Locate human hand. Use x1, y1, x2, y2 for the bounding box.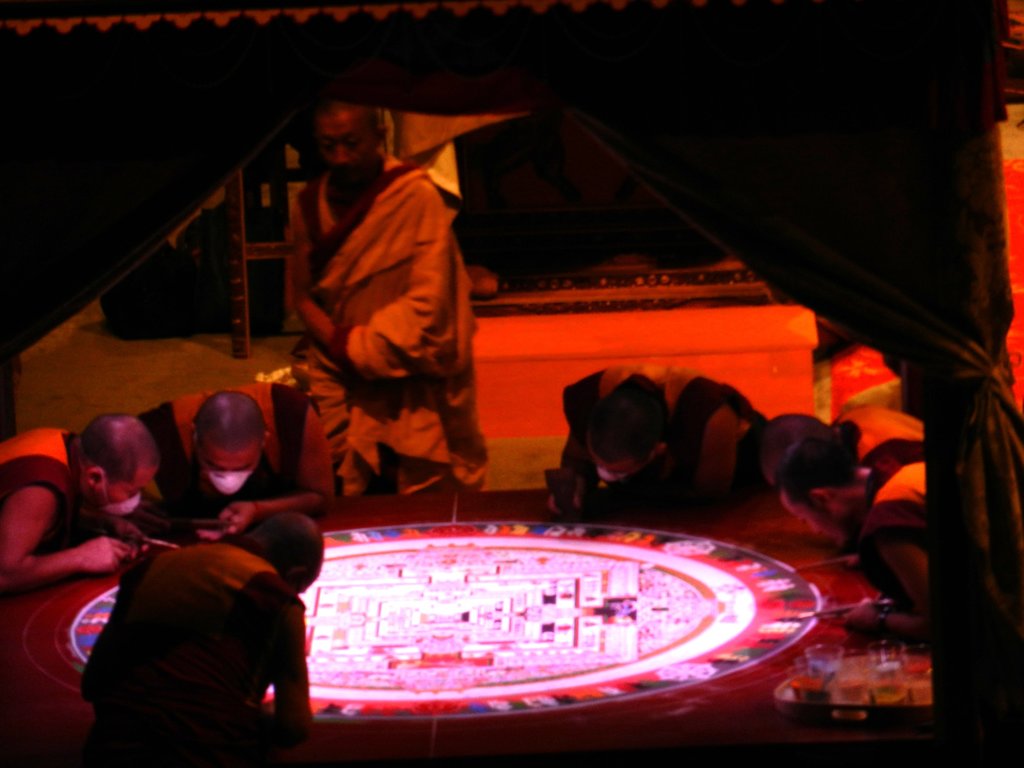
77, 534, 130, 578.
